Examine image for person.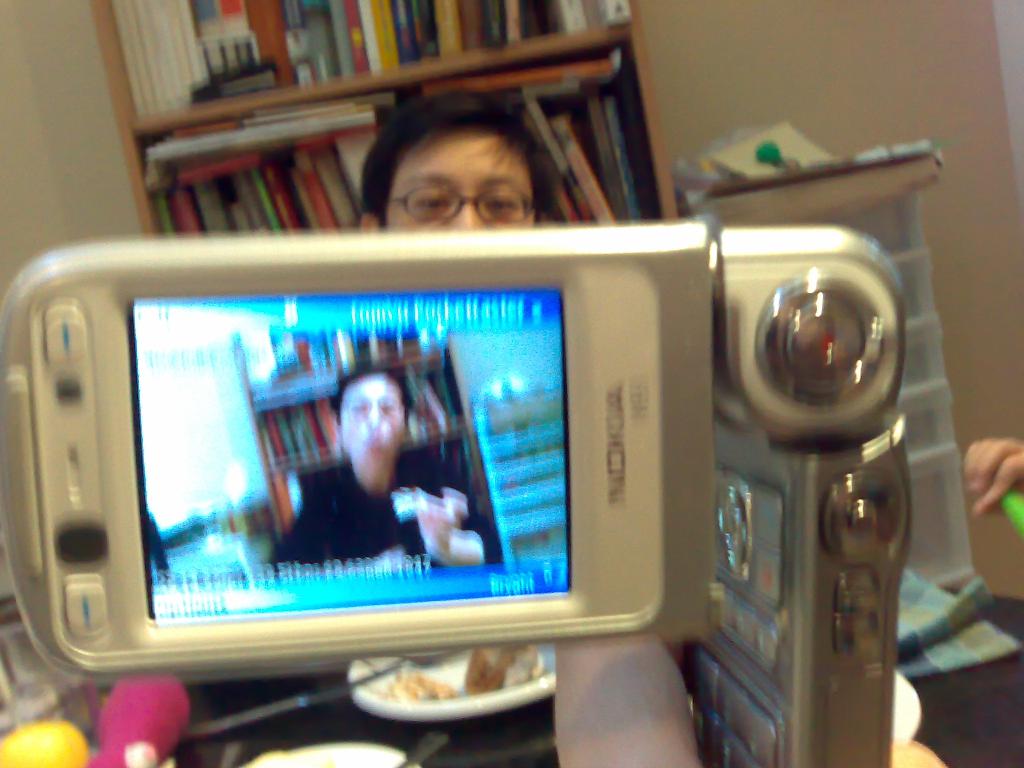
Examination result: 359, 94, 550, 233.
